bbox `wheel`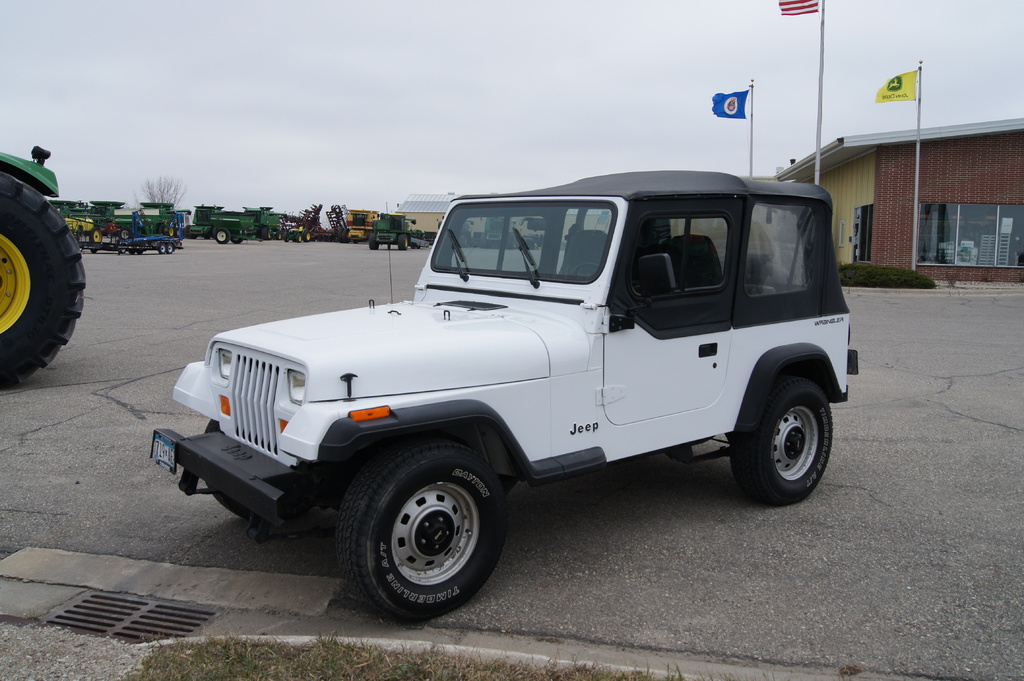
303 228 312 239
